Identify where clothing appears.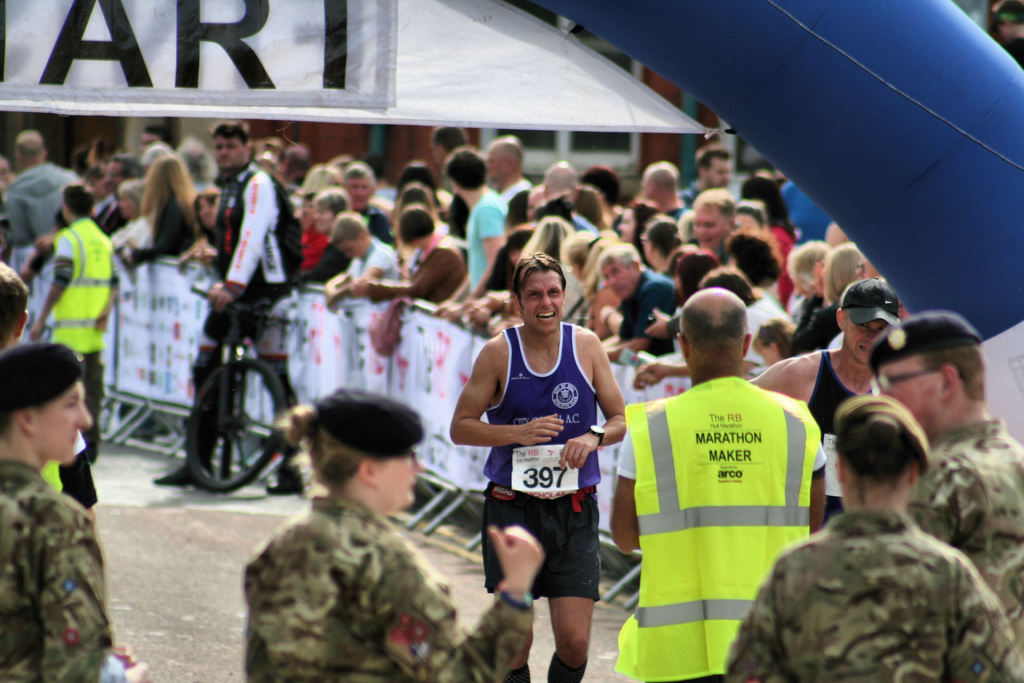
Appears at 618, 374, 824, 682.
